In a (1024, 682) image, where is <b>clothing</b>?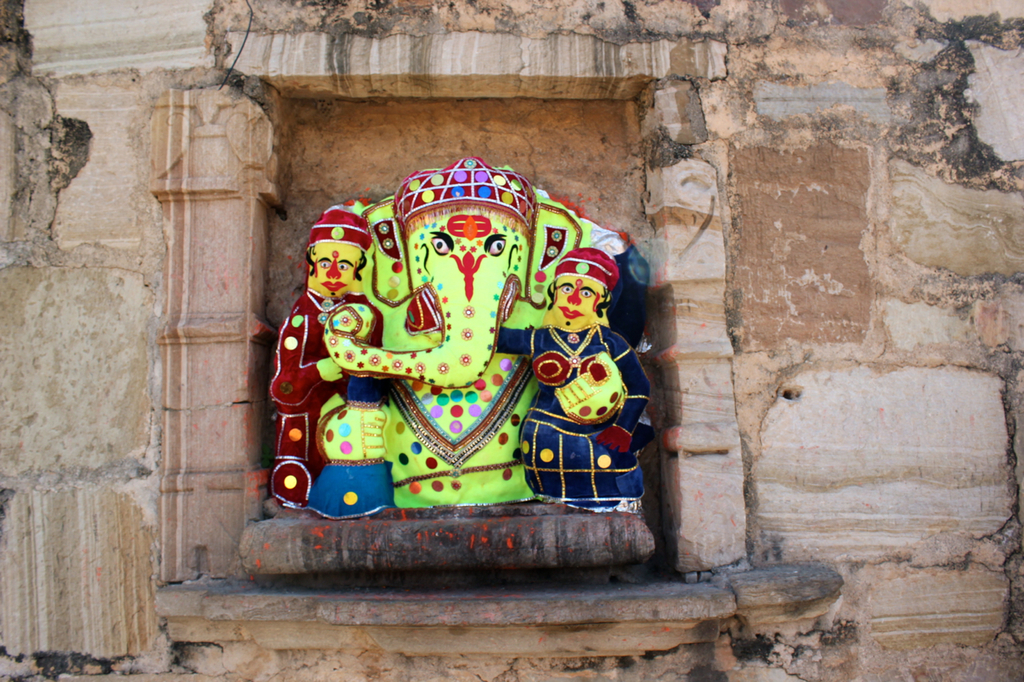
(left=497, top=323, right=650, bottom=514).
